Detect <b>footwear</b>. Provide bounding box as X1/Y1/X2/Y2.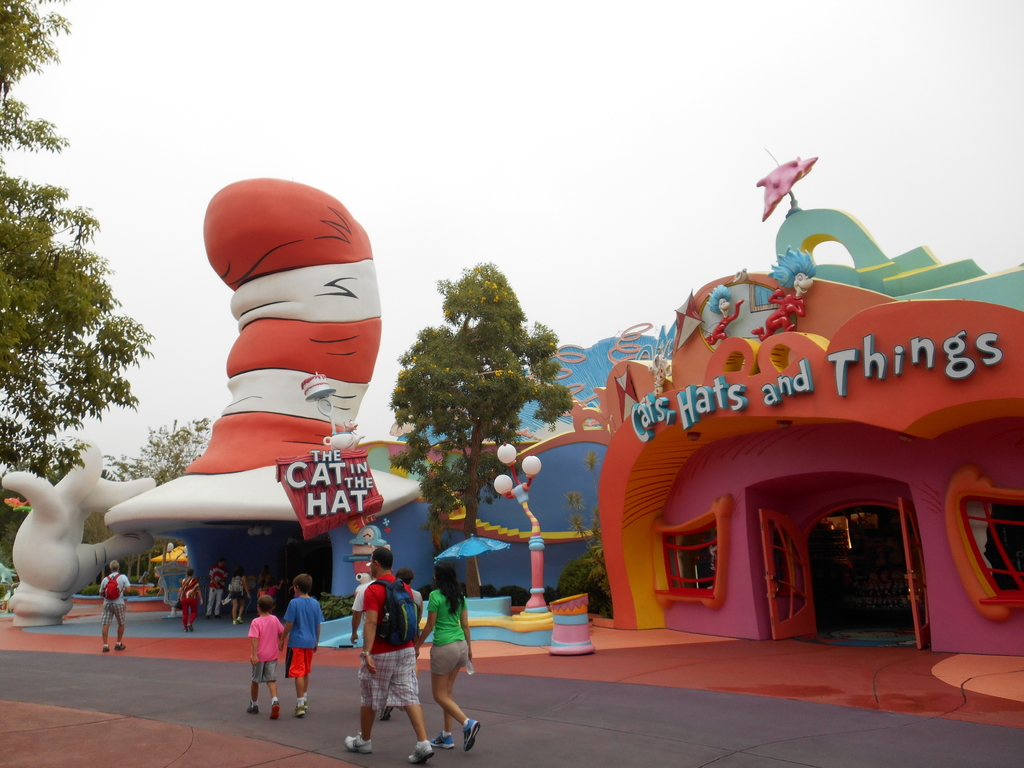
189/624/194/630.
